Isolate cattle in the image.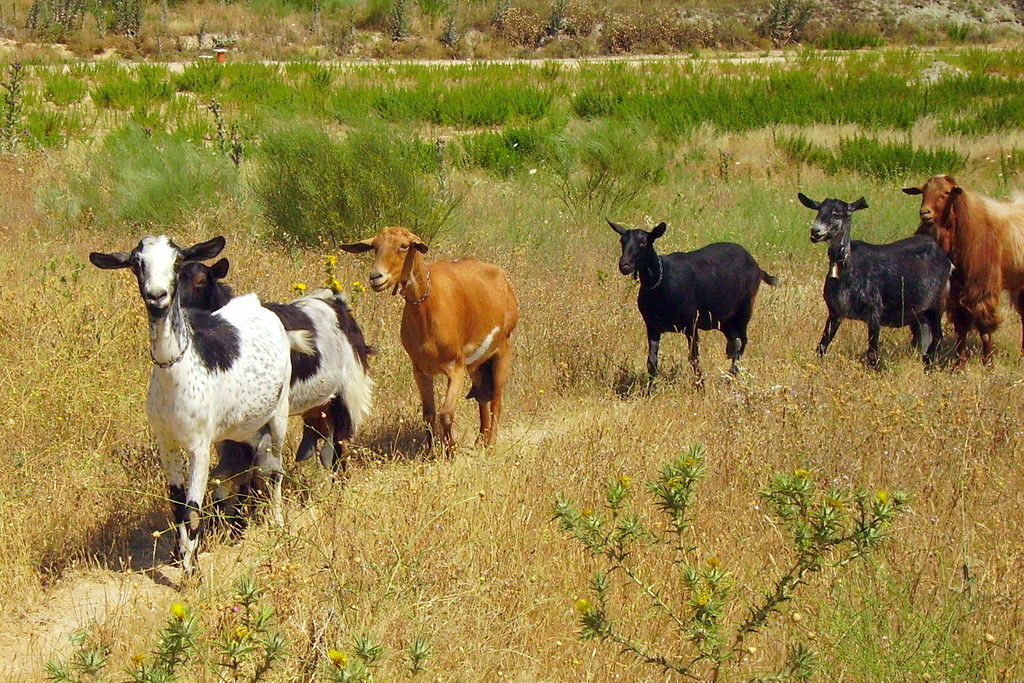
Isolated region: l=88, t=227, r=311, b=577.
